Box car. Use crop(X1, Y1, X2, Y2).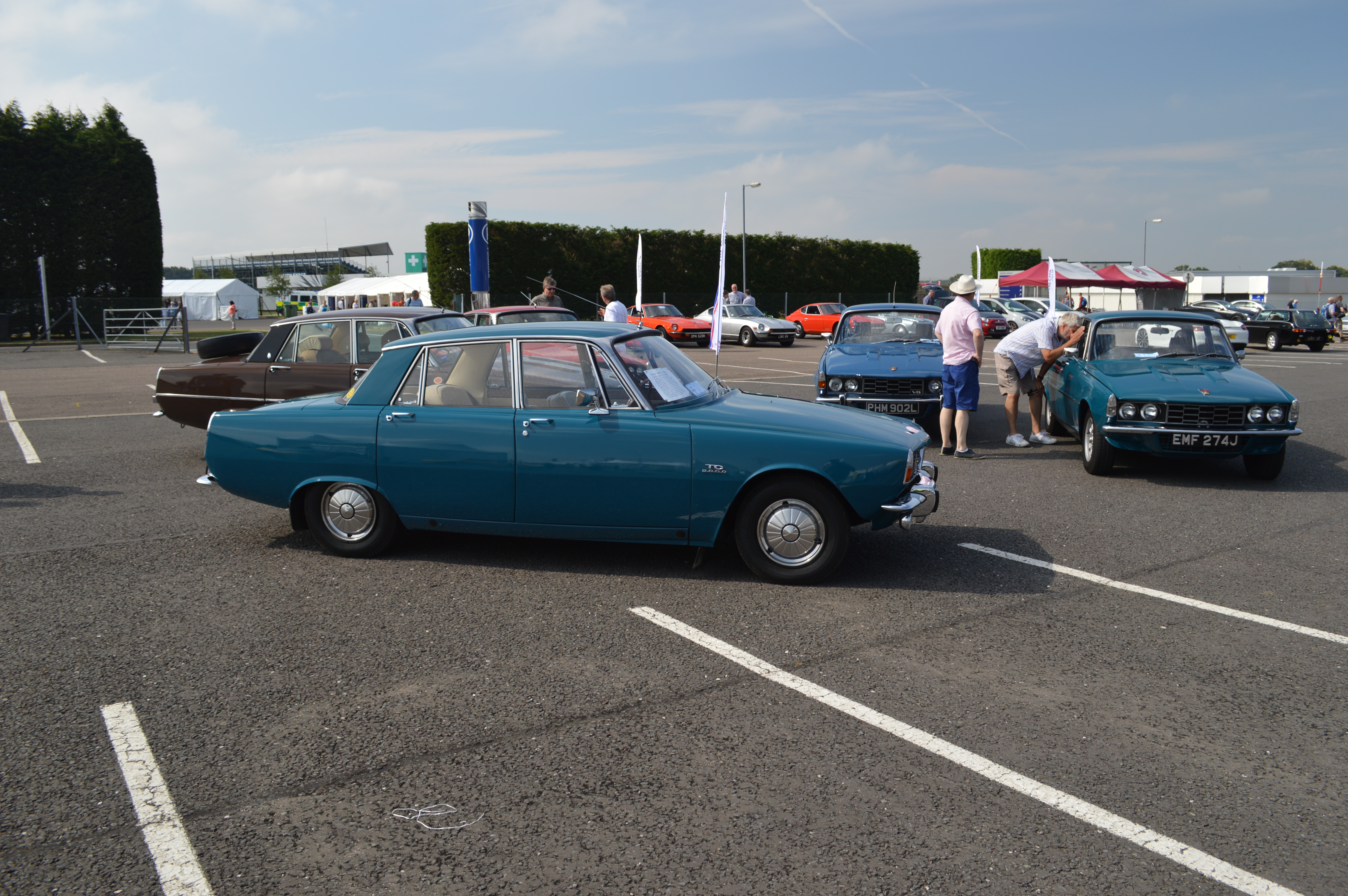
crop(32, 67, 138, 95).
